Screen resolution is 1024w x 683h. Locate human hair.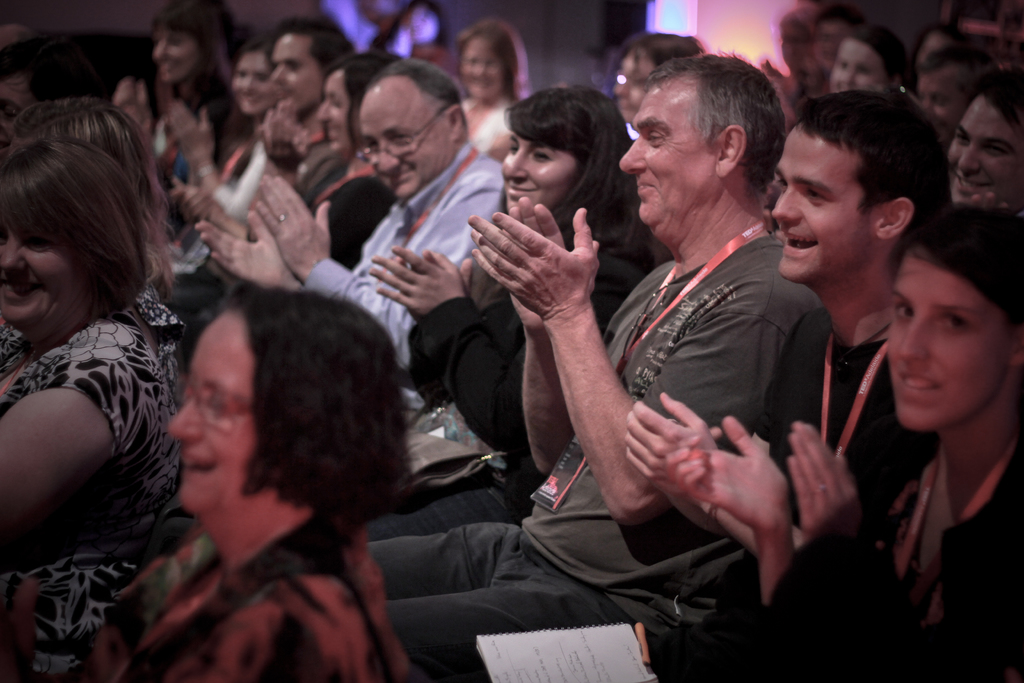
detection(492, 88, 635, 257).
